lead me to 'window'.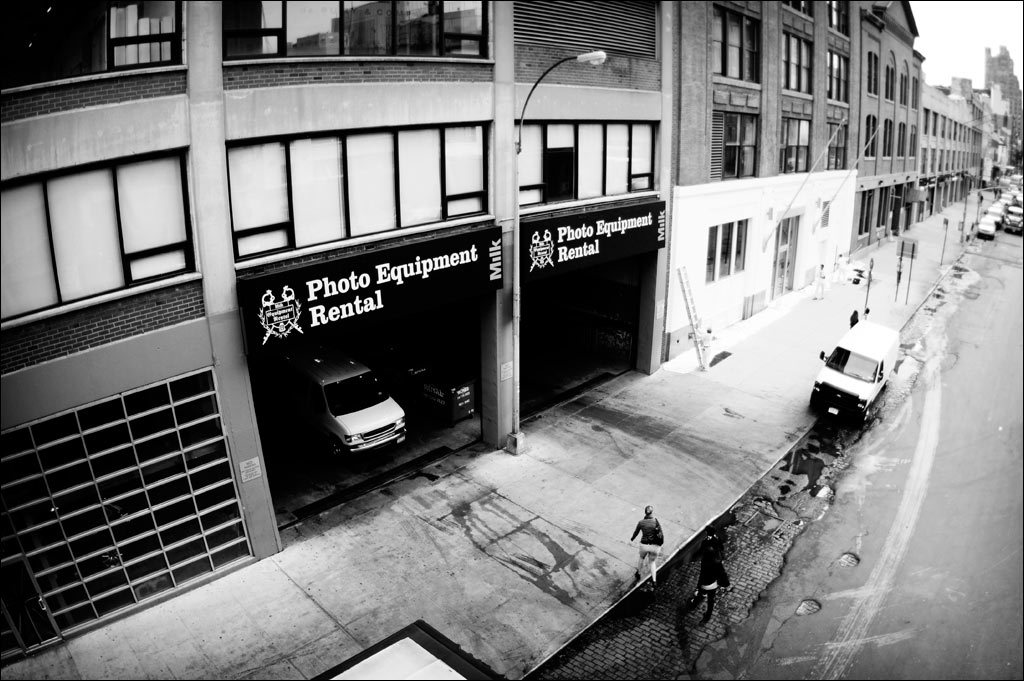
Lead to (x1=884, y1=114, x2=890, y2=157).
